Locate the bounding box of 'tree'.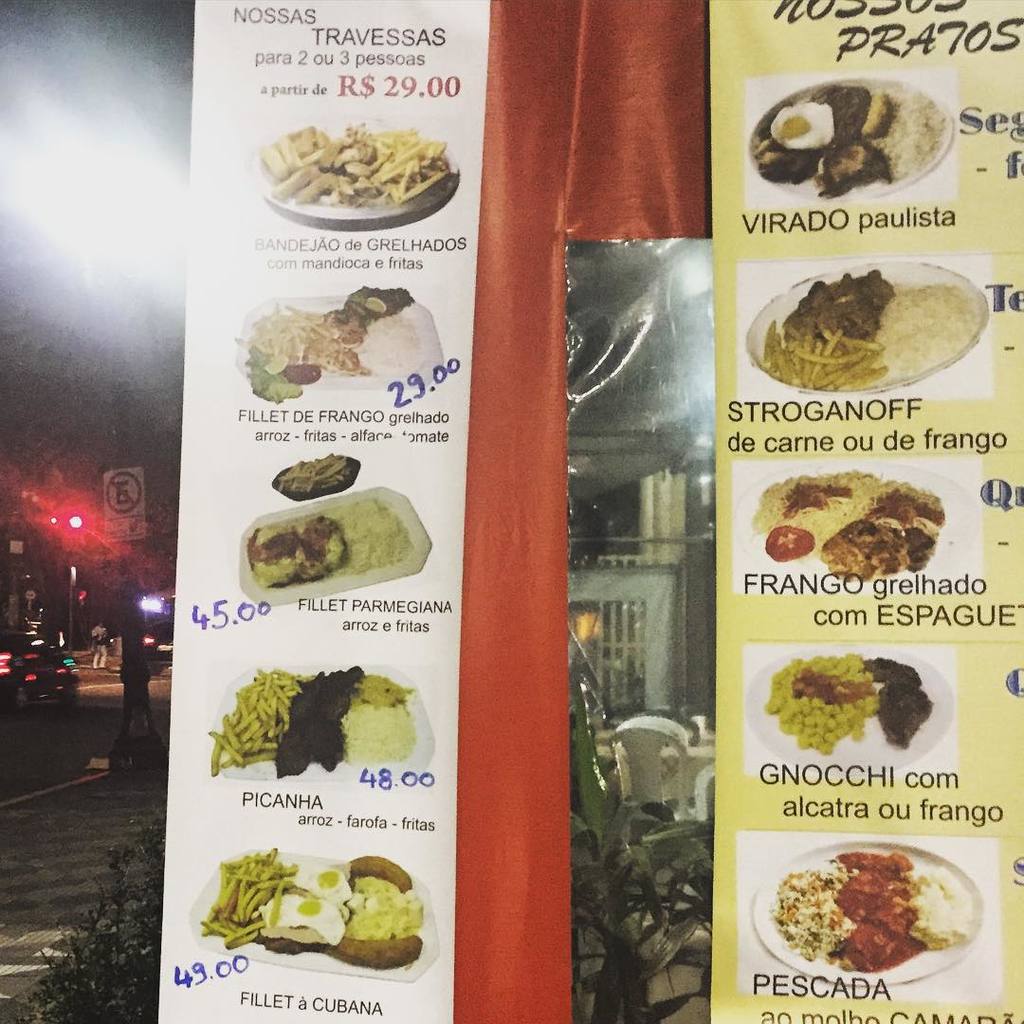
Bounding box: [left=111, top=554, right=168, bottom=787].
